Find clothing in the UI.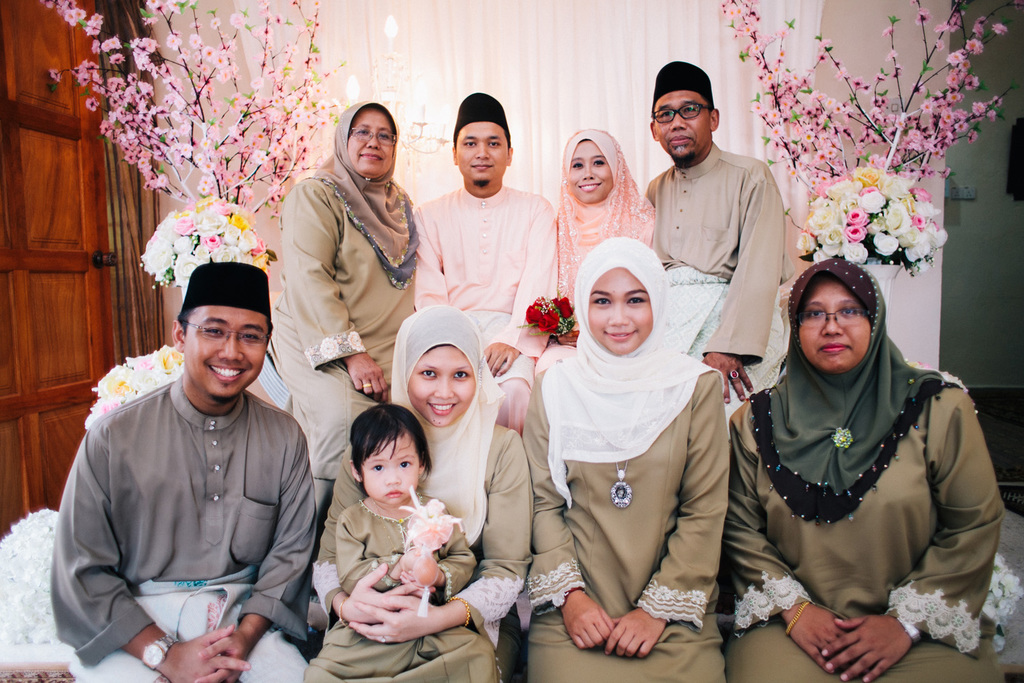
UI element at bbox=(714, 304, 1006, 665).
